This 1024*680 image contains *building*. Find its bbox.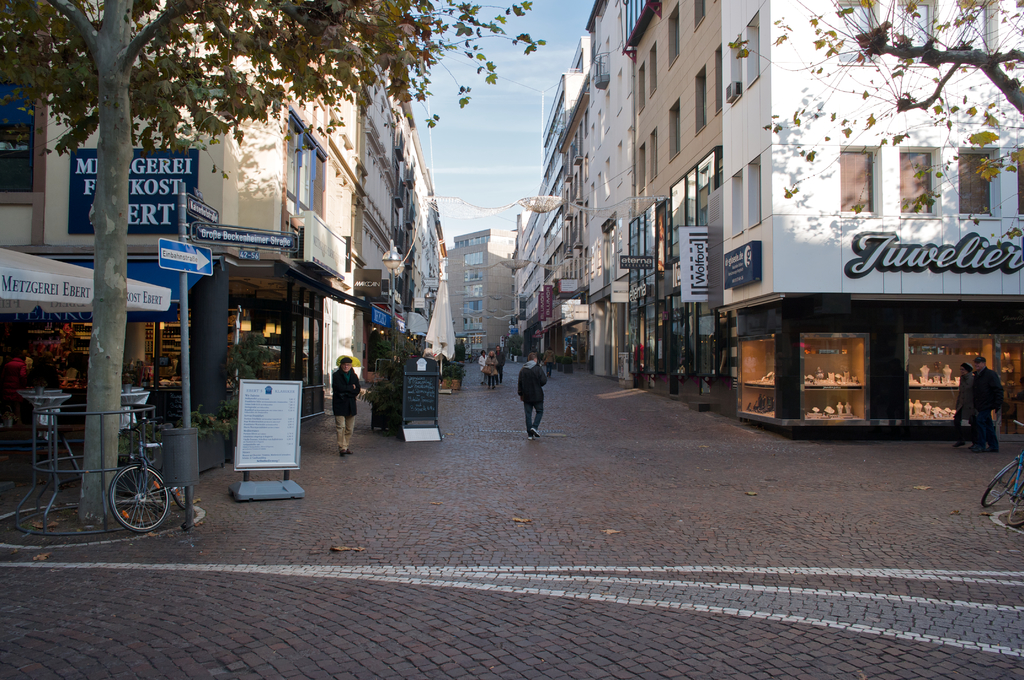
(442, 228, 513, 346).
